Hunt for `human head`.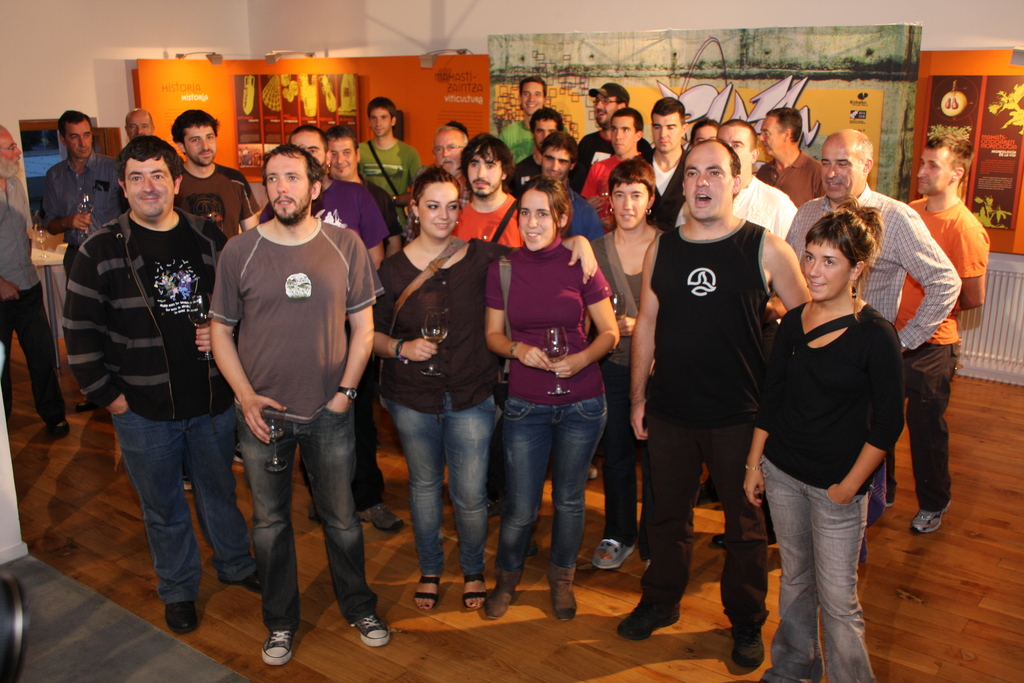
Hunted down at bbox=[530, 106, 563, 147].
